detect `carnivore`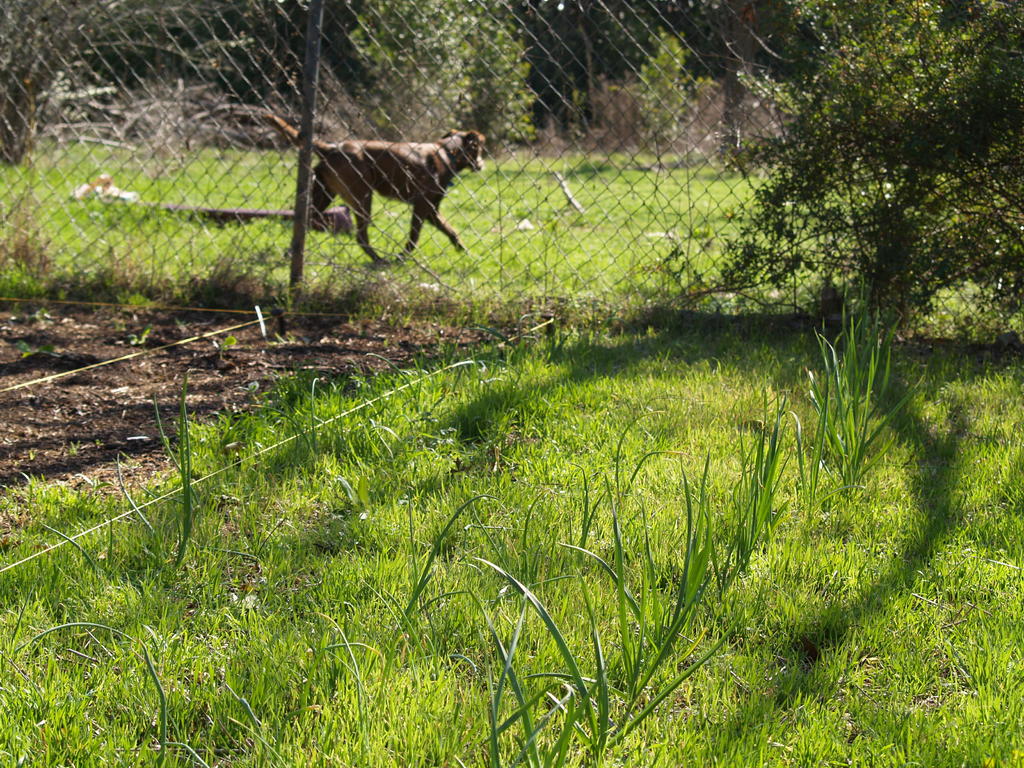
Rect(260, 94, 483, 262)
